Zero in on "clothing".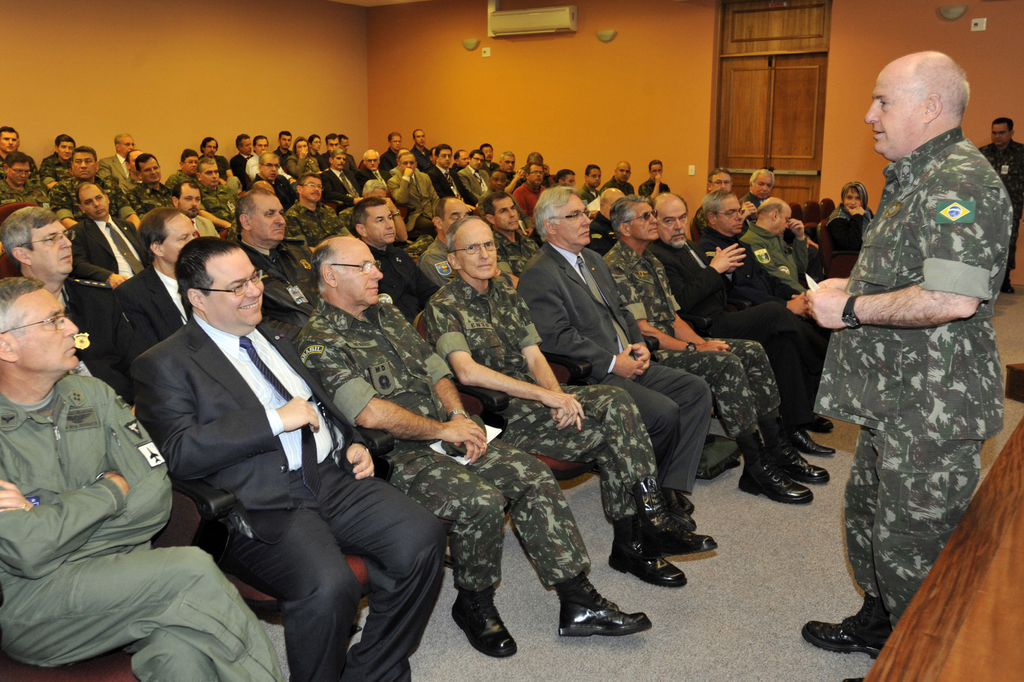
Zeroed in: x1=660 y1=243 x2=817 y2=391.
